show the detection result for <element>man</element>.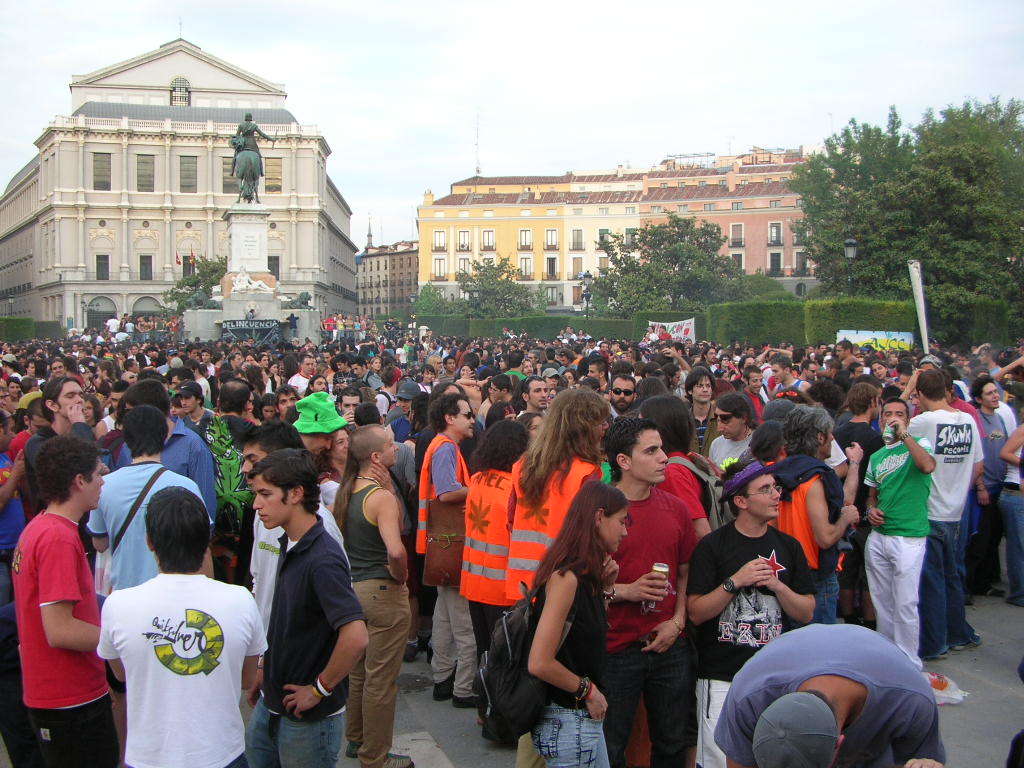
crop(89, 405, 214, 594).
